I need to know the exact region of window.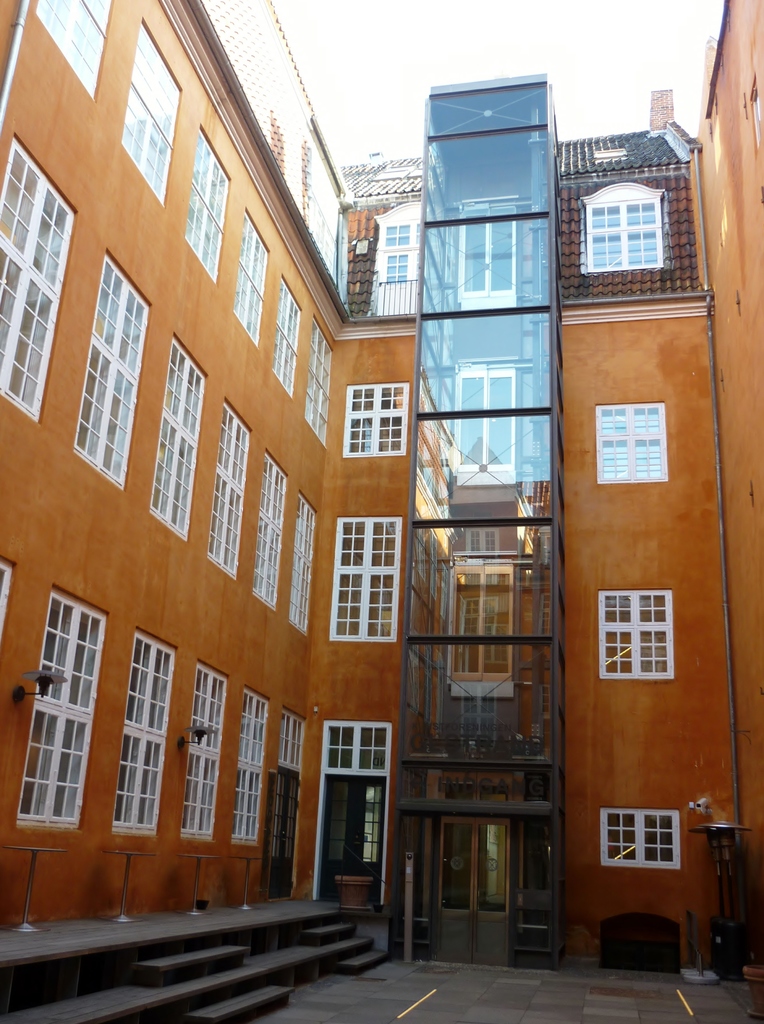
Region: <bbox>95, 632, 173, 832</bbox>.
